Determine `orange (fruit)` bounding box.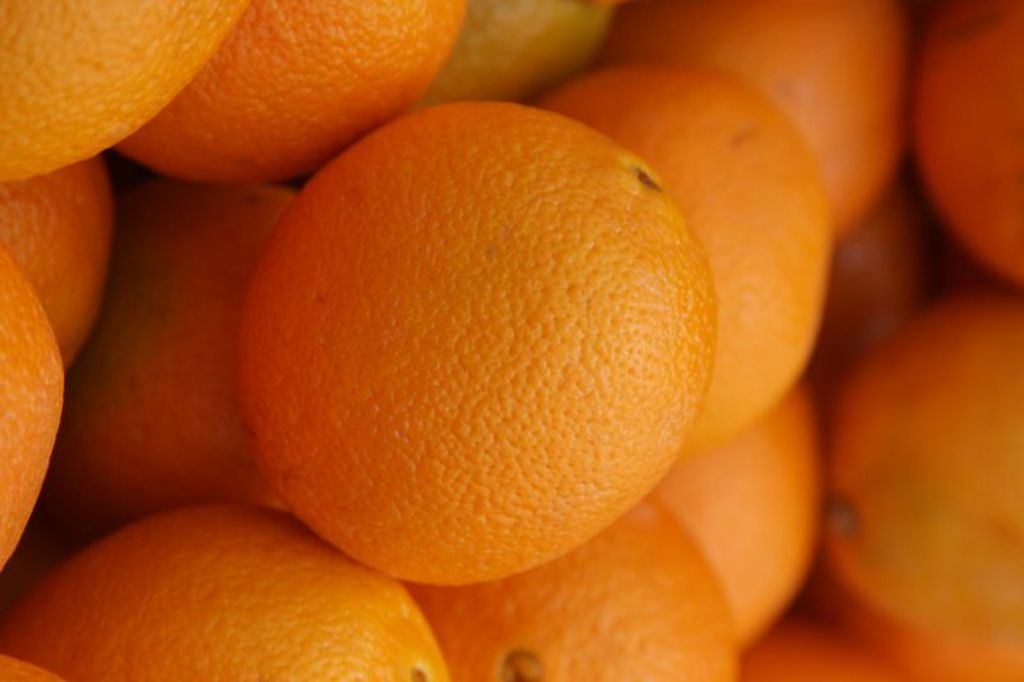
Determined: 0 161 106 369.
